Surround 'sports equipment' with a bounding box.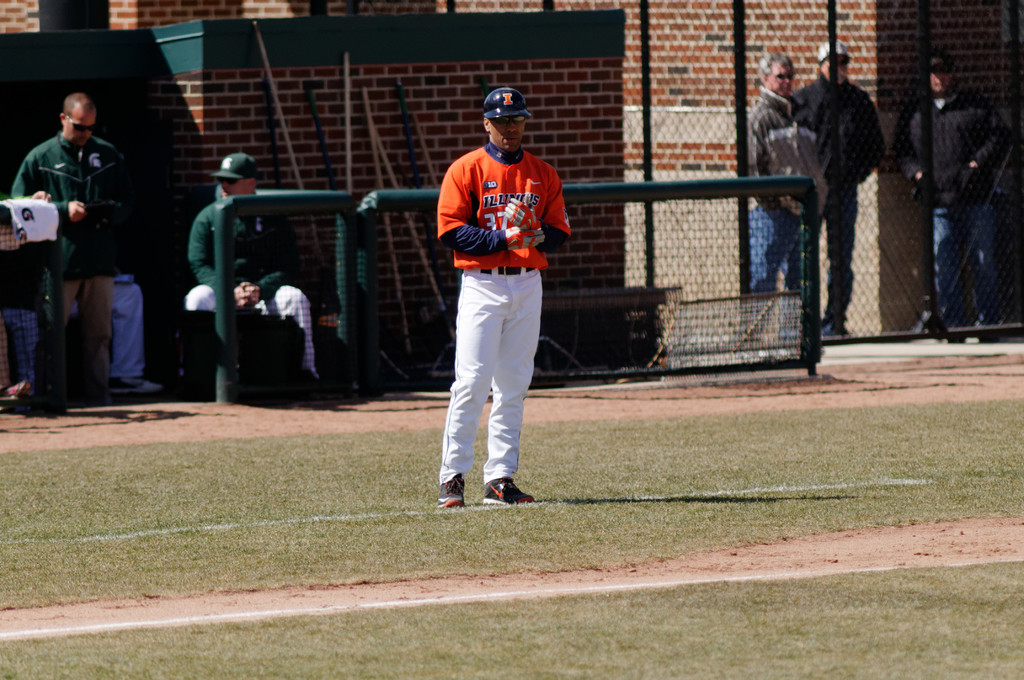
{"x1": 433, "y1": 470, "x2": 465, "y2": 509}.
